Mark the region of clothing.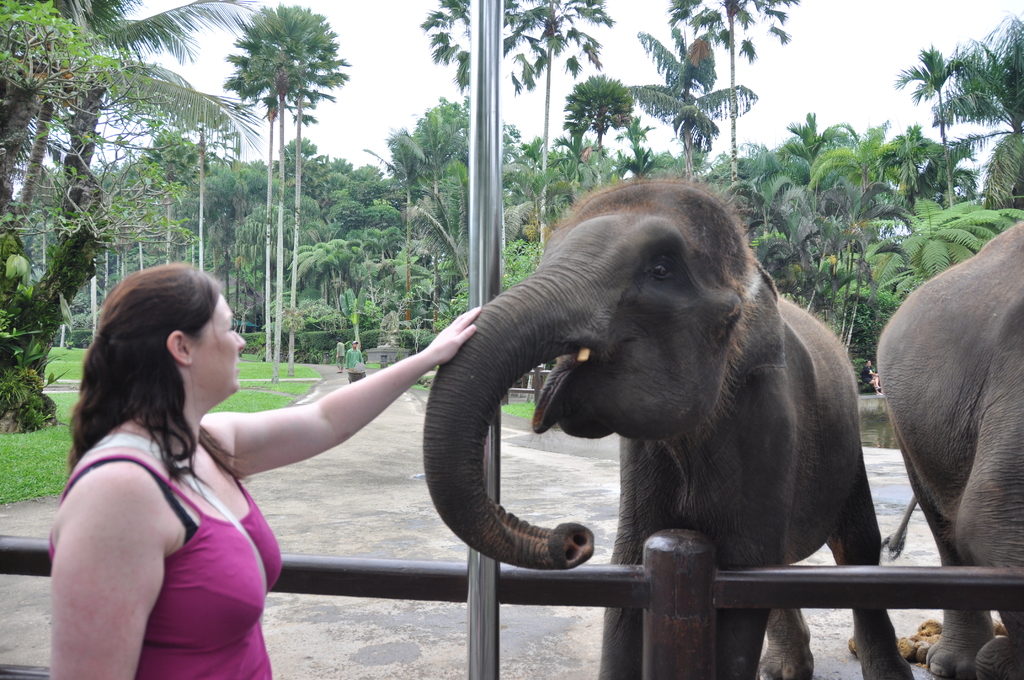
Region: box=[343, 349, 362, 371].
